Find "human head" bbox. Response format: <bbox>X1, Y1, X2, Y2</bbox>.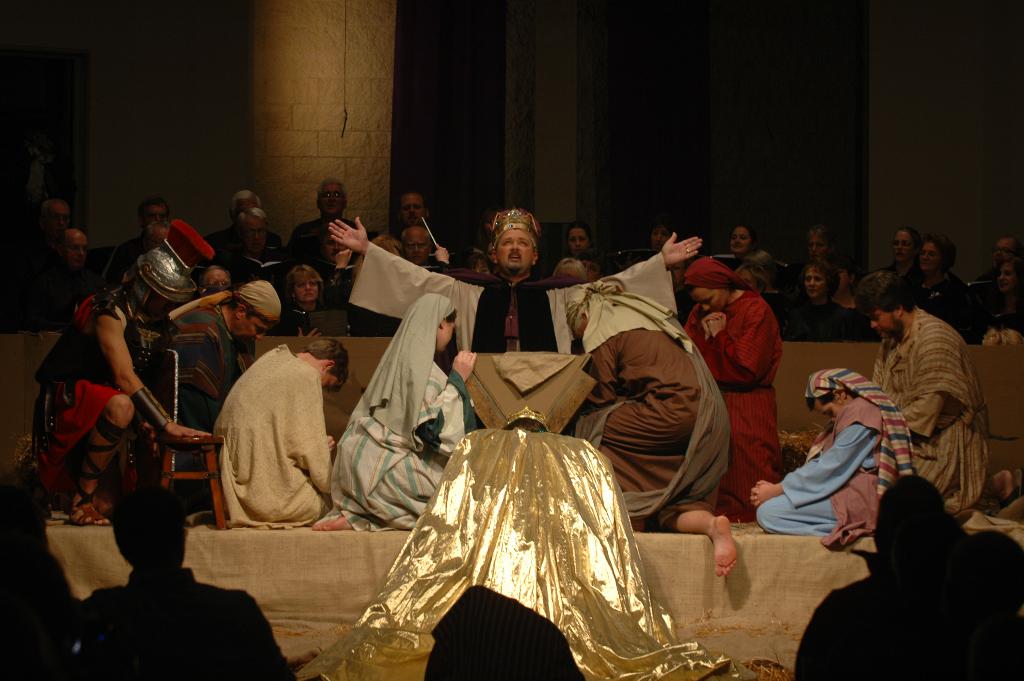
<bbox>804, 372, 857, 422</bbox>.
